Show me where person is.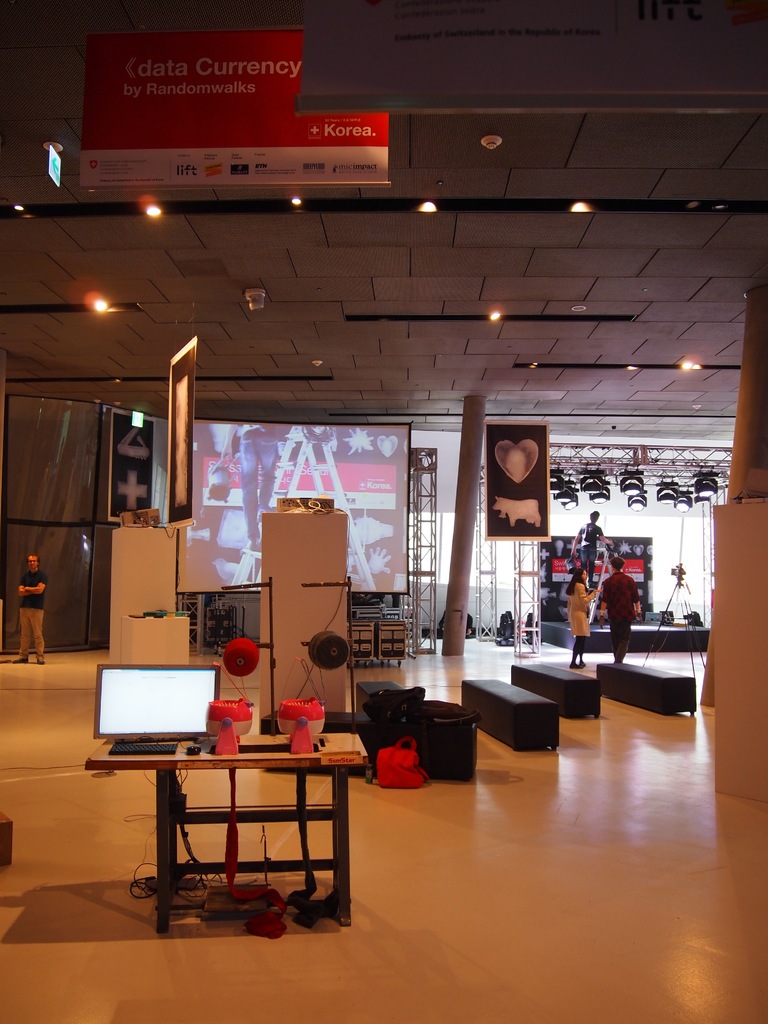
person is at crop(596, 548, 640, 660).
